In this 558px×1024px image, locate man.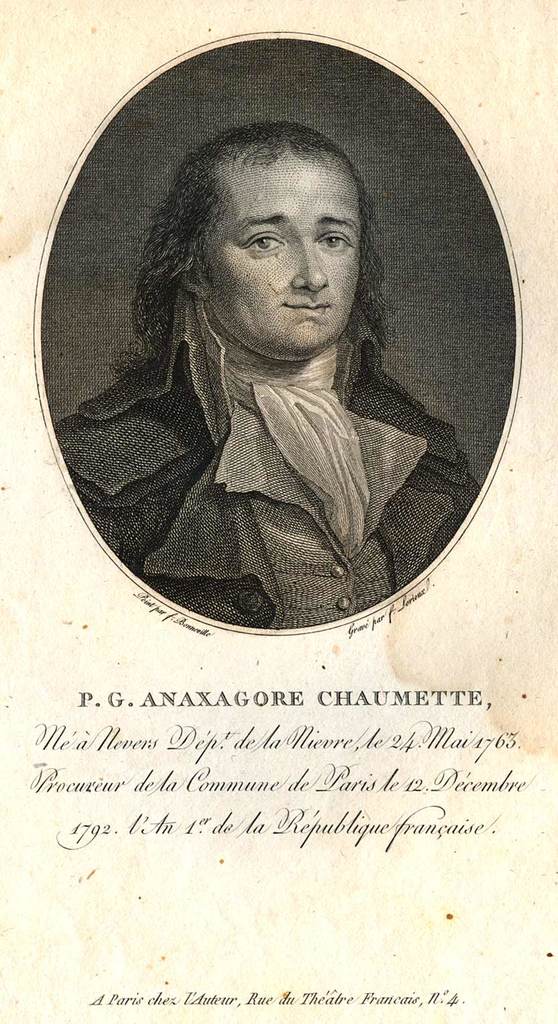
Bounding box: 70:85:481:620.
